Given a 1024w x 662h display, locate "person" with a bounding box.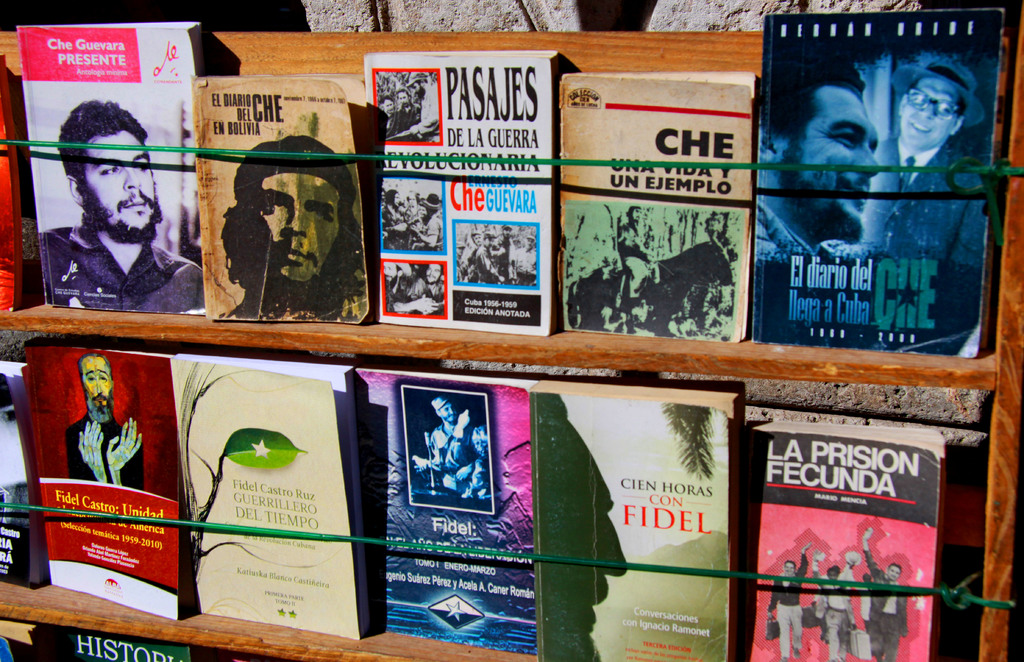
Located: <region>878, 52, 978, 267</region>.
